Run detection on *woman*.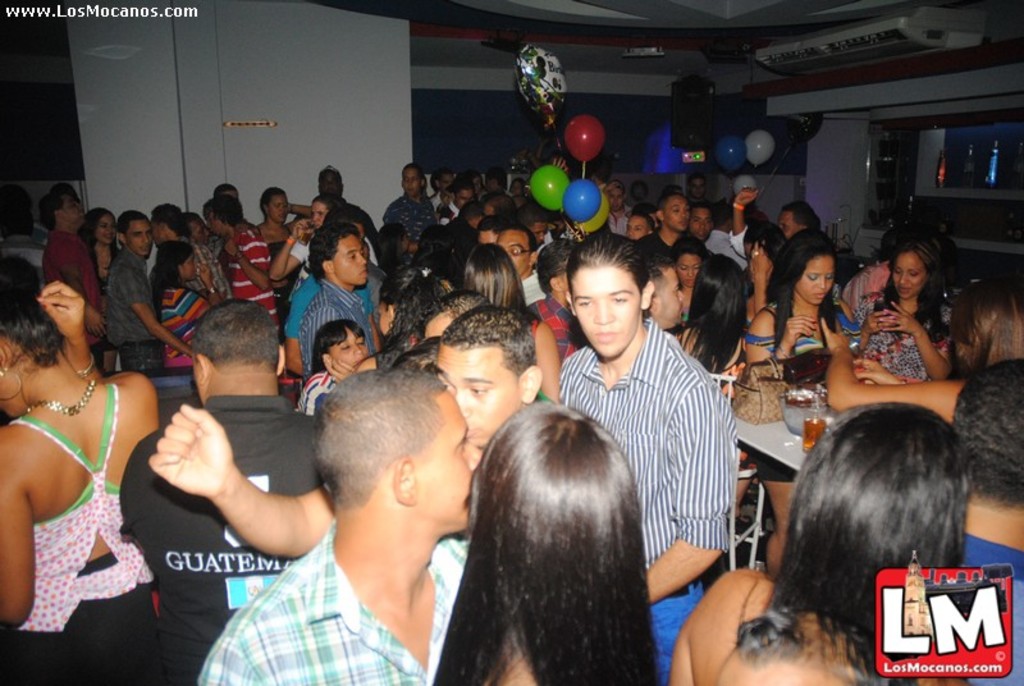
Result: pyautogui.locateOnScreen(0, 274, 178, 681).
